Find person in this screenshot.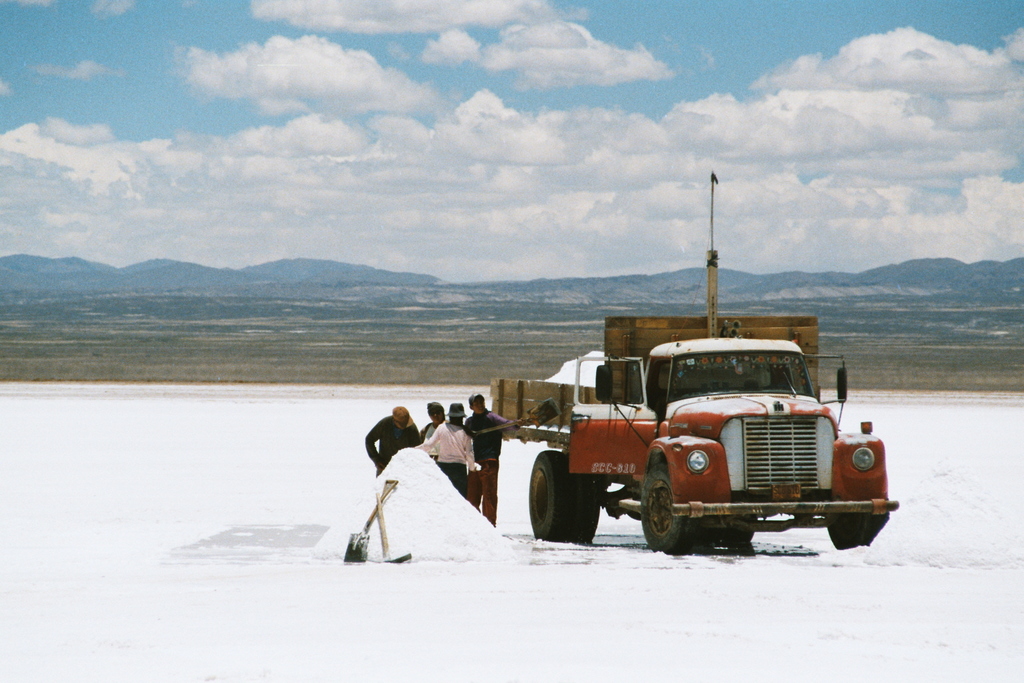
The bounding box for person is x1=409, y1=402, x2=481, y2=499.
